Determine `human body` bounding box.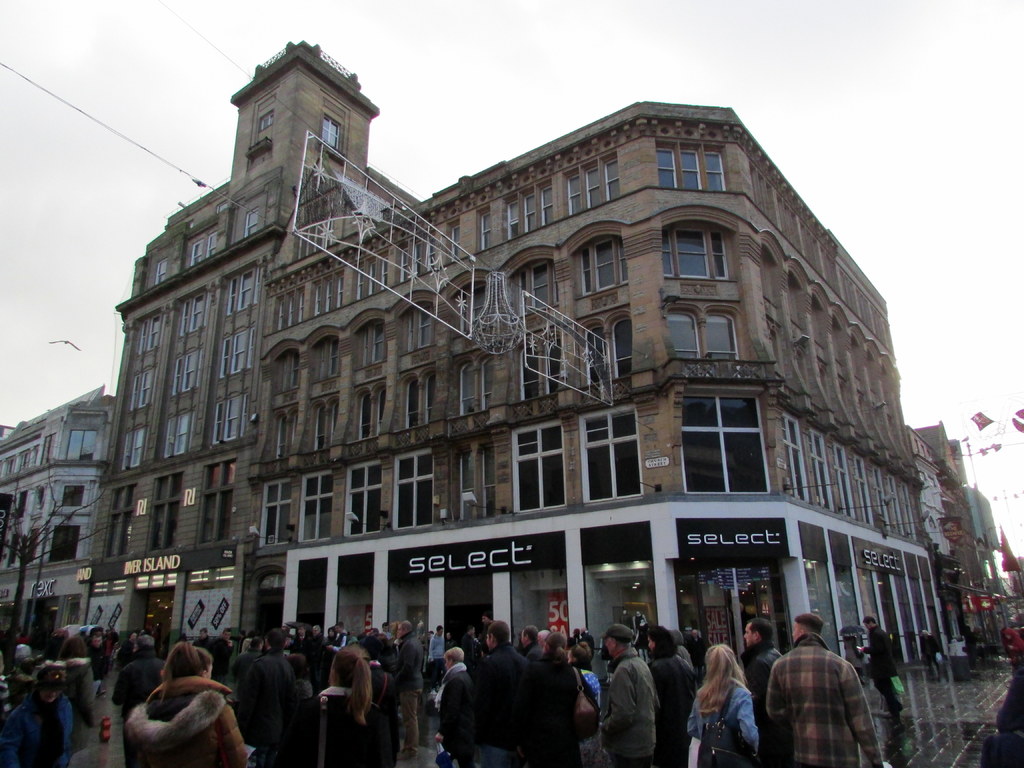
Determined: [477,643,532,767].
